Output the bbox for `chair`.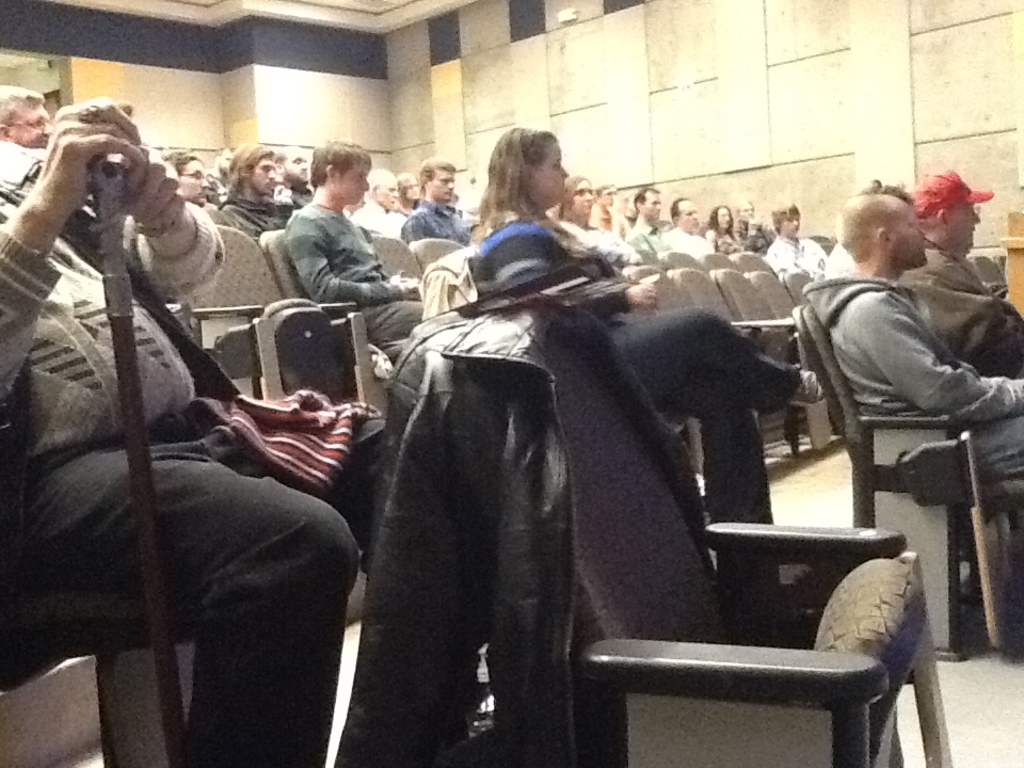
0 542 379 767.
